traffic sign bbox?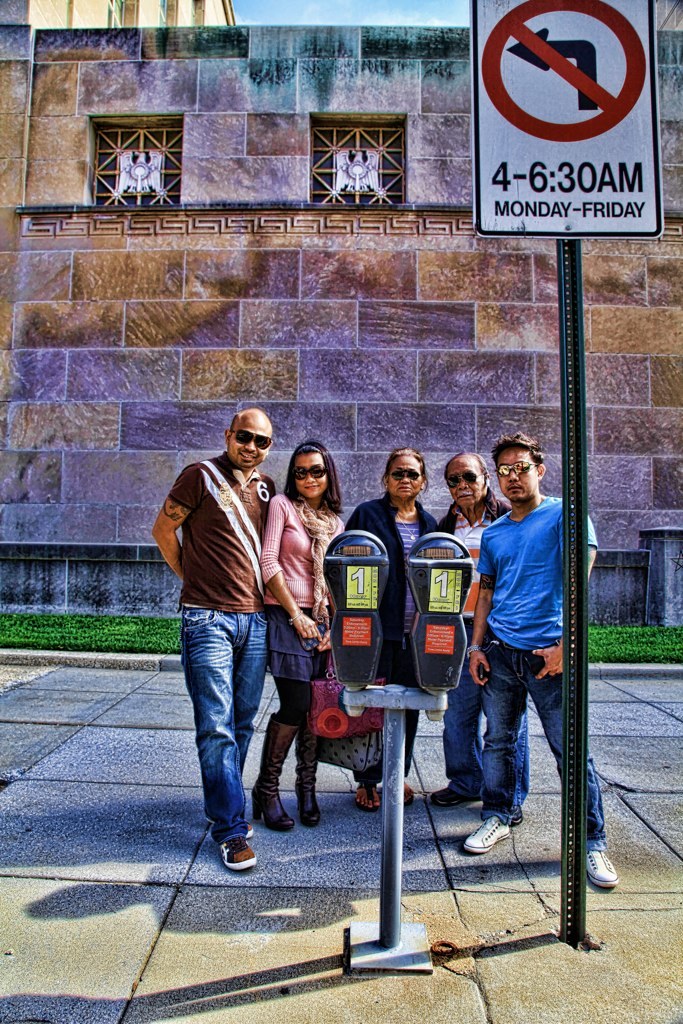
482:0:652:238
